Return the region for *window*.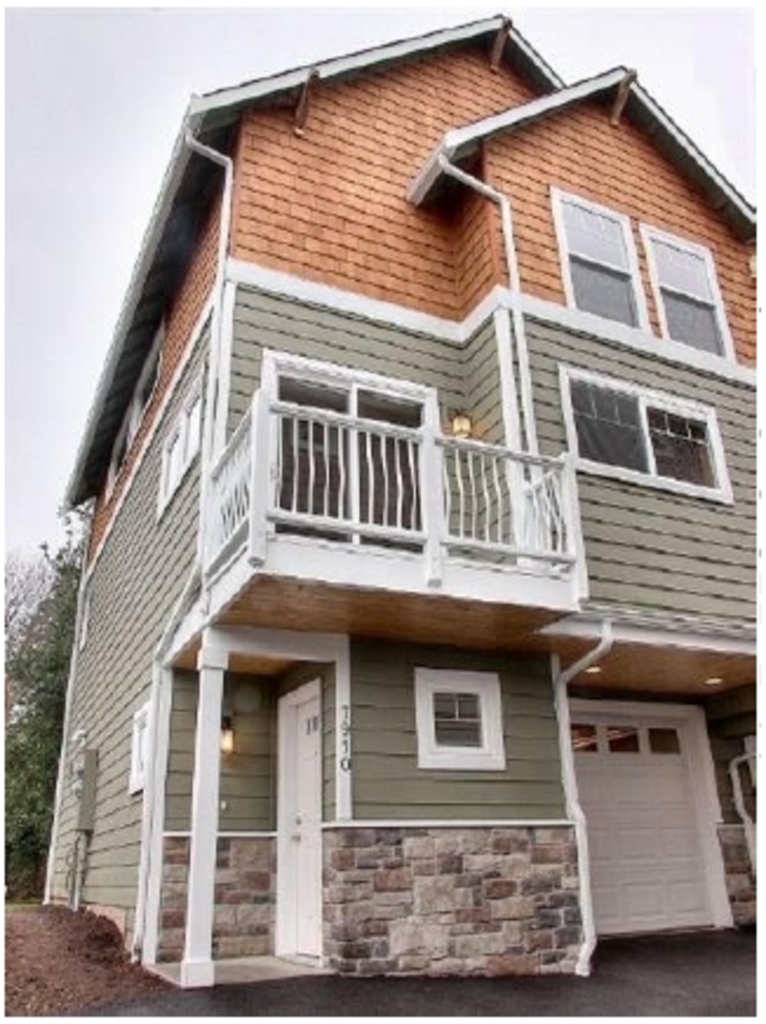
{"left": 555, "top": 193, "right": 658, "bottom": 338}.
